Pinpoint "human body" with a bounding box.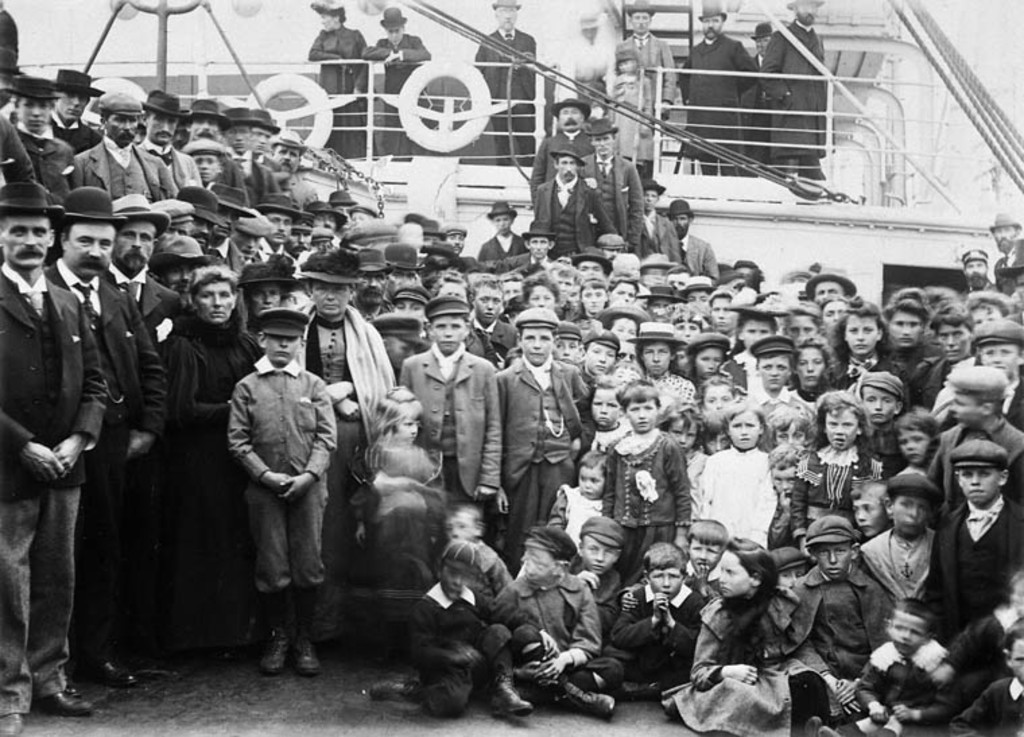
364,22,427,144.
